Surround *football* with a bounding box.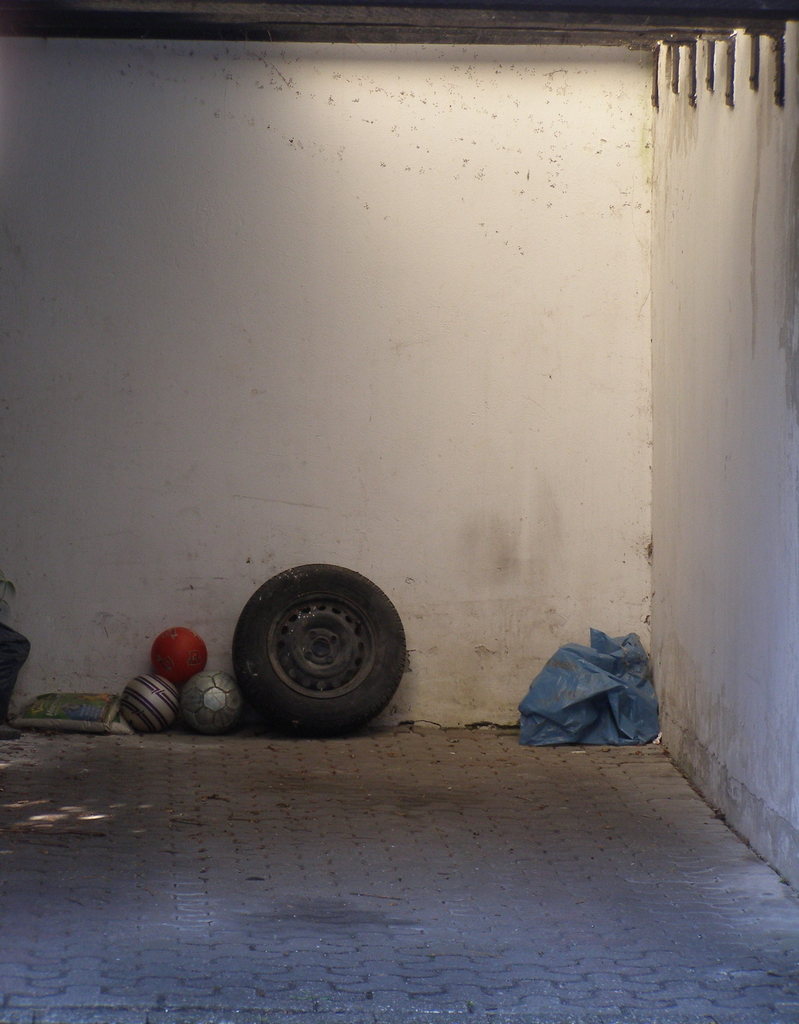
locate(185, 673, 245, 736).
